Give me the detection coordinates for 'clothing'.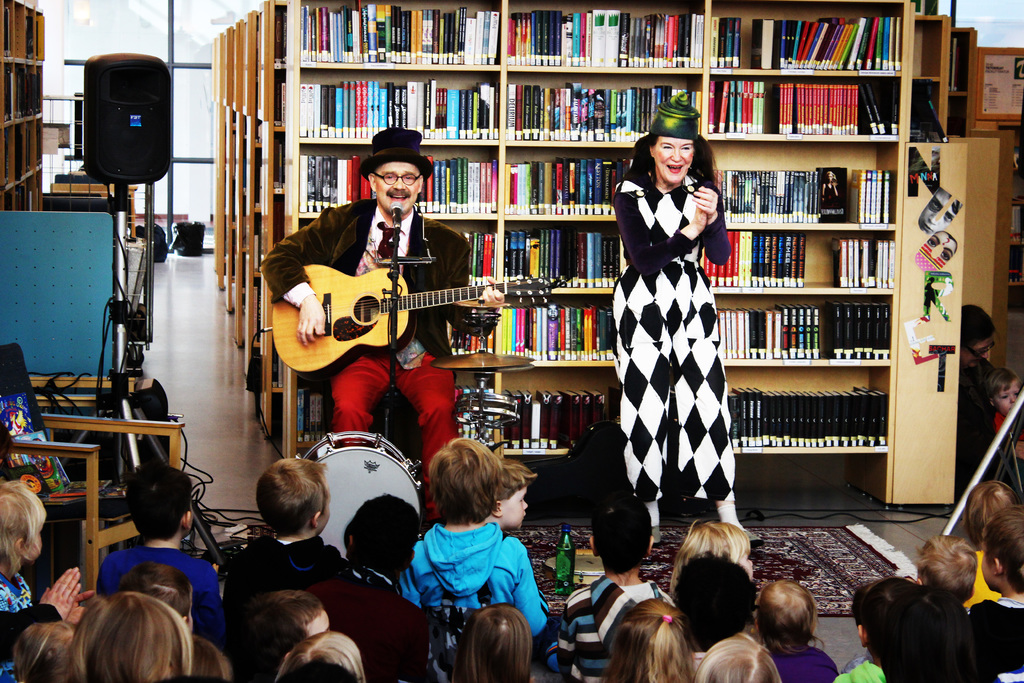
select_region(97, 543, 220, 639).
